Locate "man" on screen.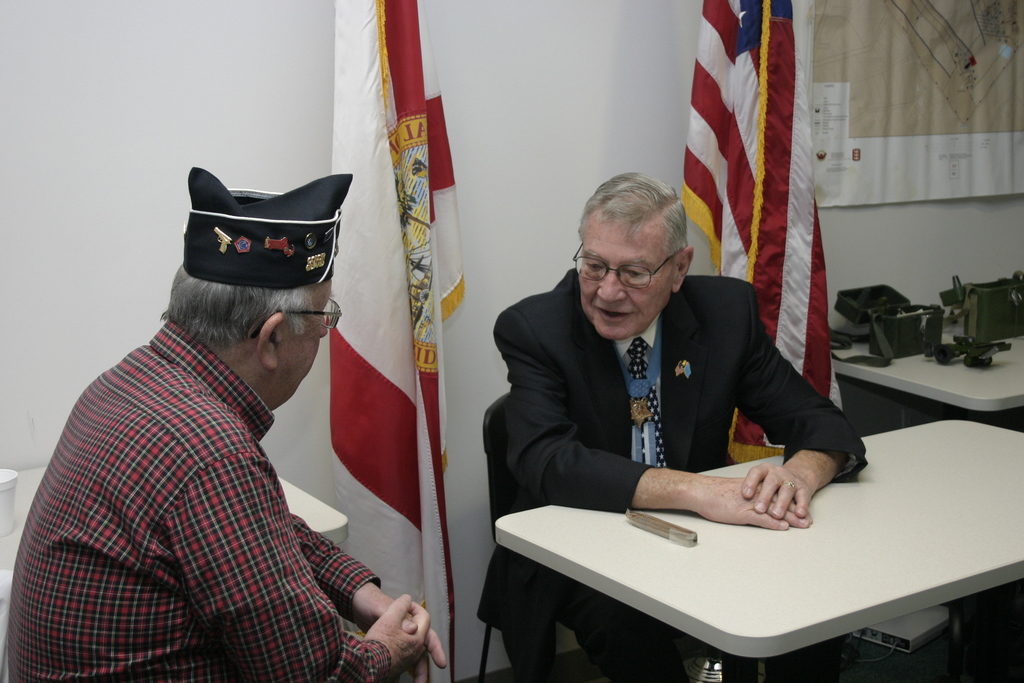
On screen at [489,172,866,682].
